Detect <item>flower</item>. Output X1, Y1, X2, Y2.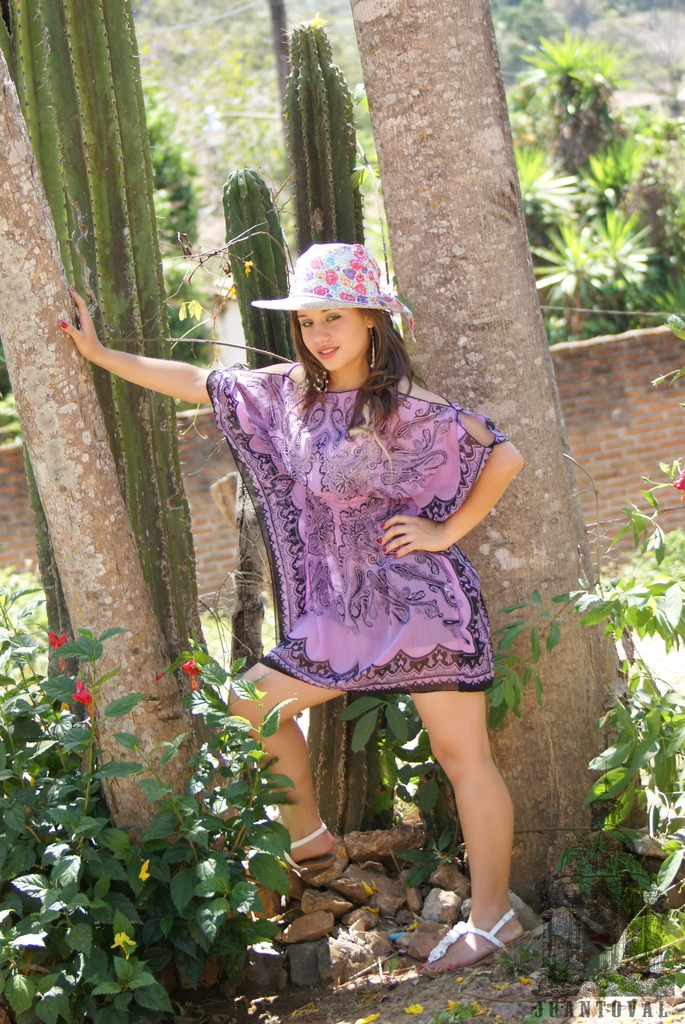
671, 468, 684, 497.
